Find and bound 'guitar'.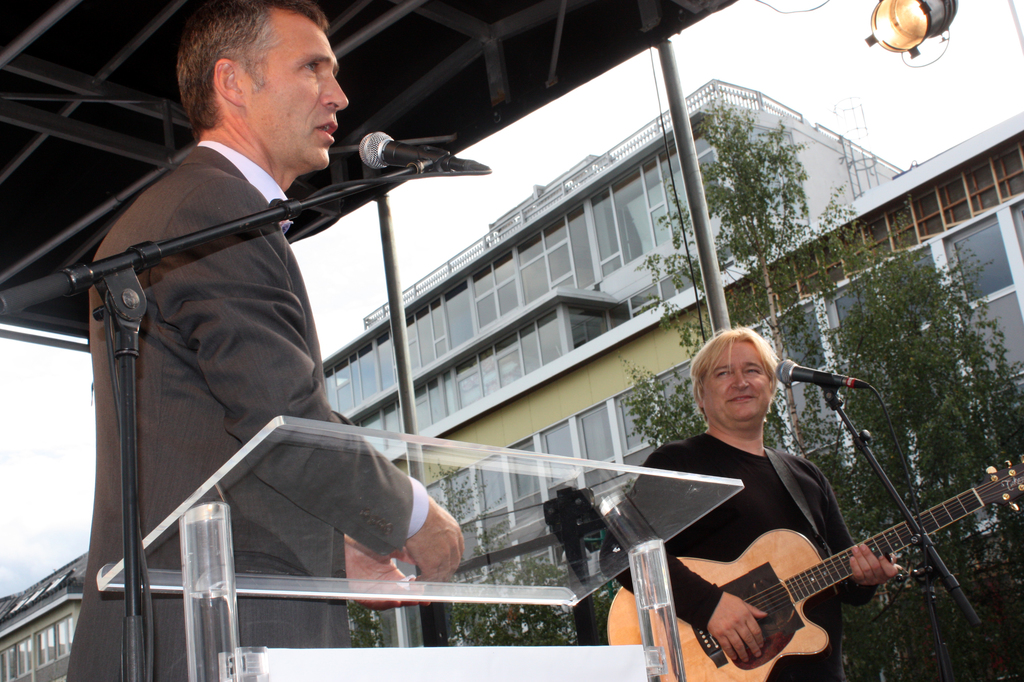
Bound: [663, 475, 987, 679].
